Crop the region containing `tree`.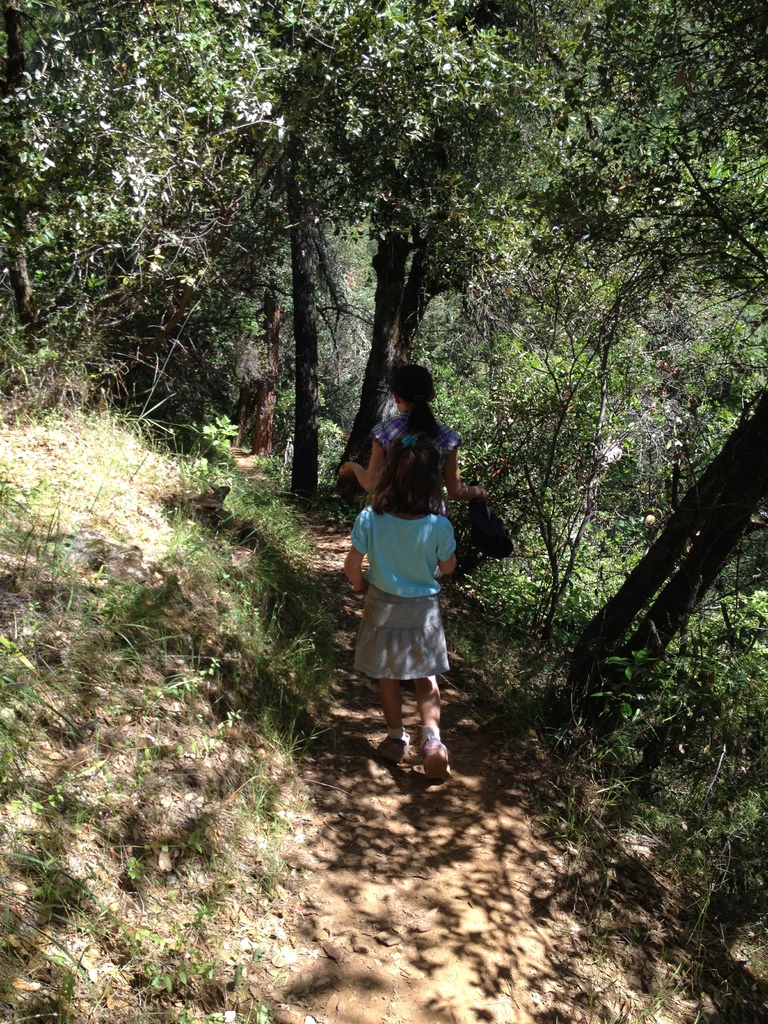
Crop region: <box>479,255,767,563</box>.
